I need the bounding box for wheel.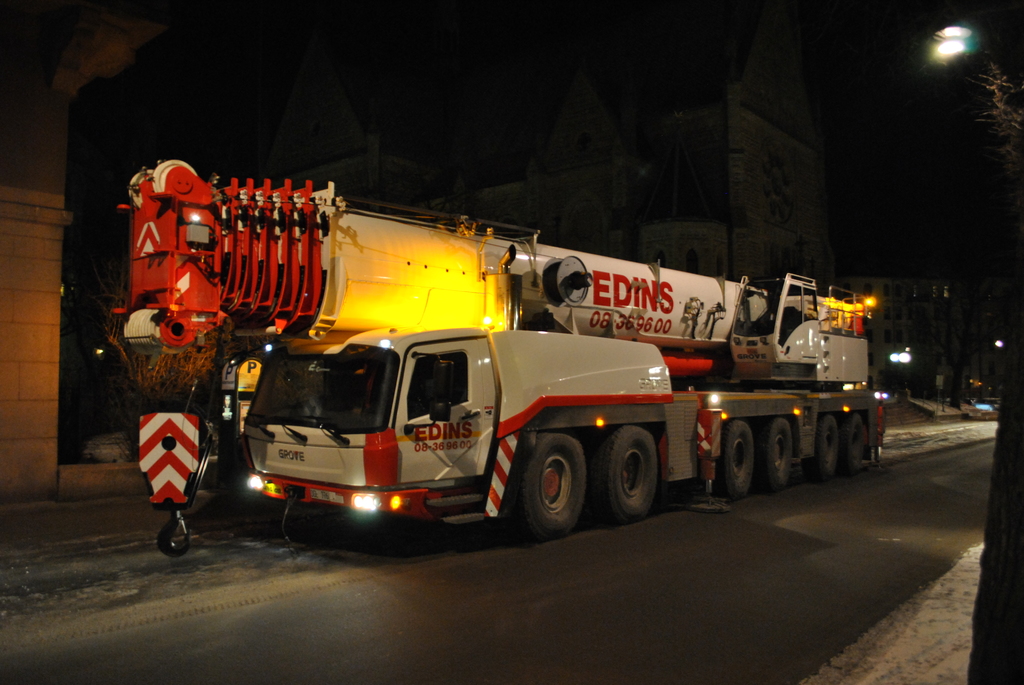
Here it is: (x1=758, y1=417, x2=794, y2=492).
